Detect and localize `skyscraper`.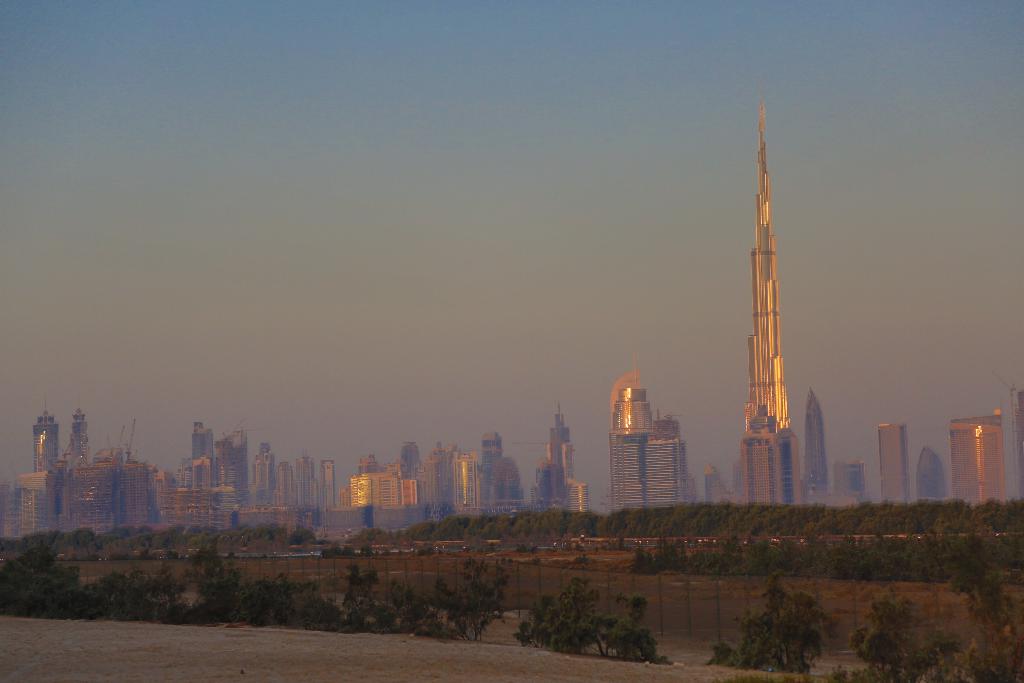
Localized at {"x1": 920, "y1": 445, "x2": 941, "y2": 503}.
